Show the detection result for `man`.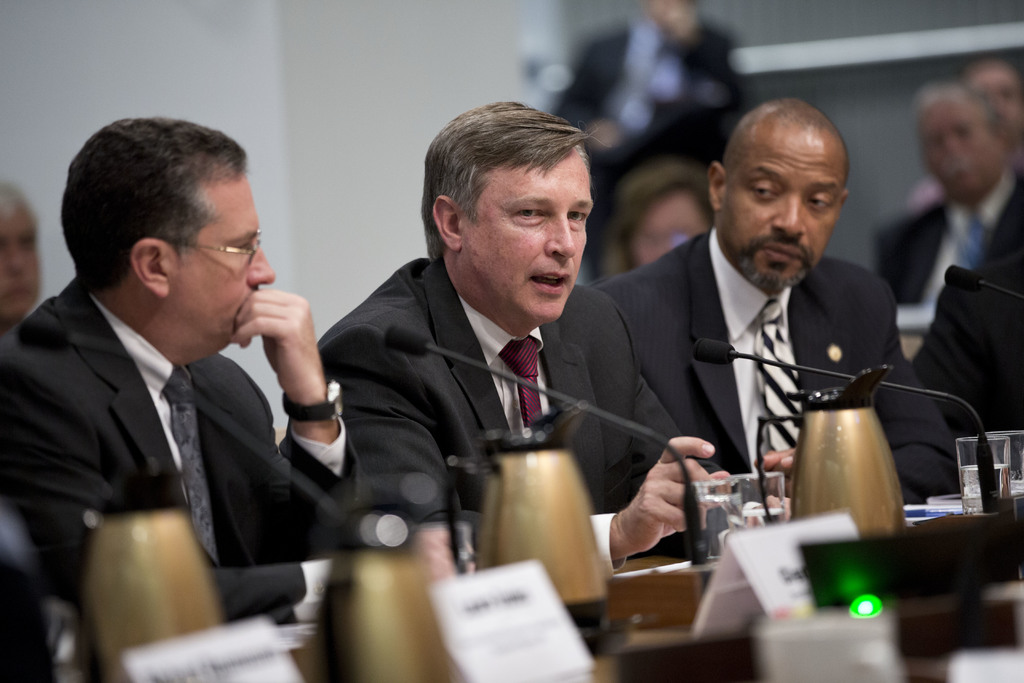
bbox=(908, 62, 1023, 213).
